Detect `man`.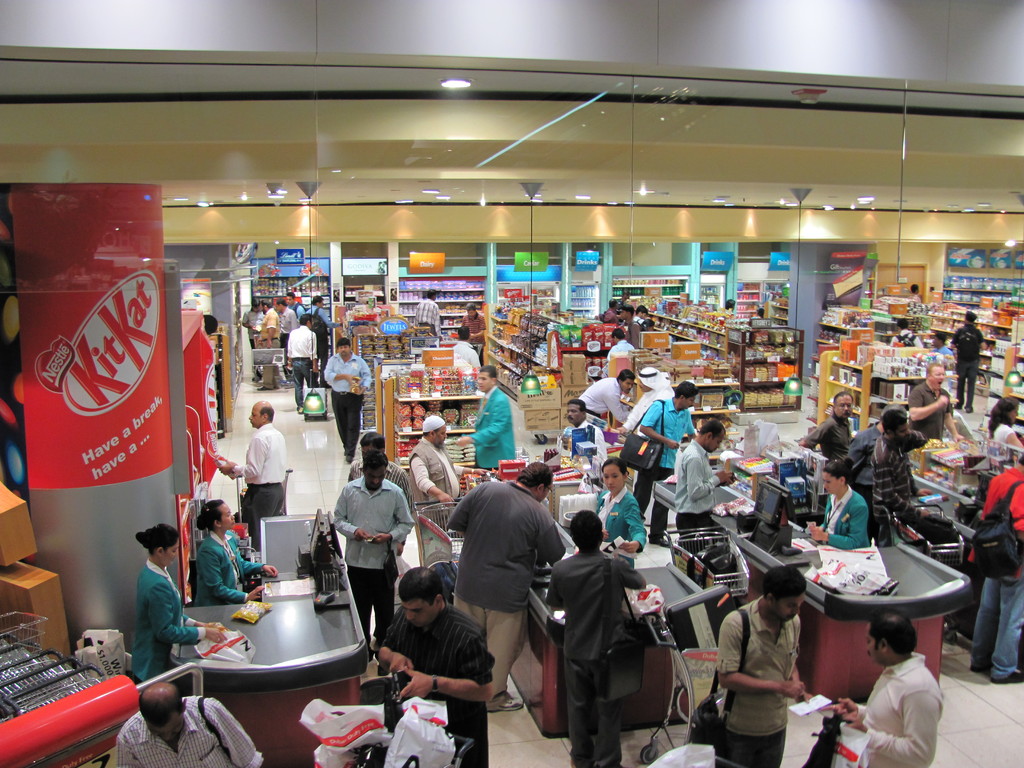
Detected at left=887, top=312, right=923, bottom=348.
